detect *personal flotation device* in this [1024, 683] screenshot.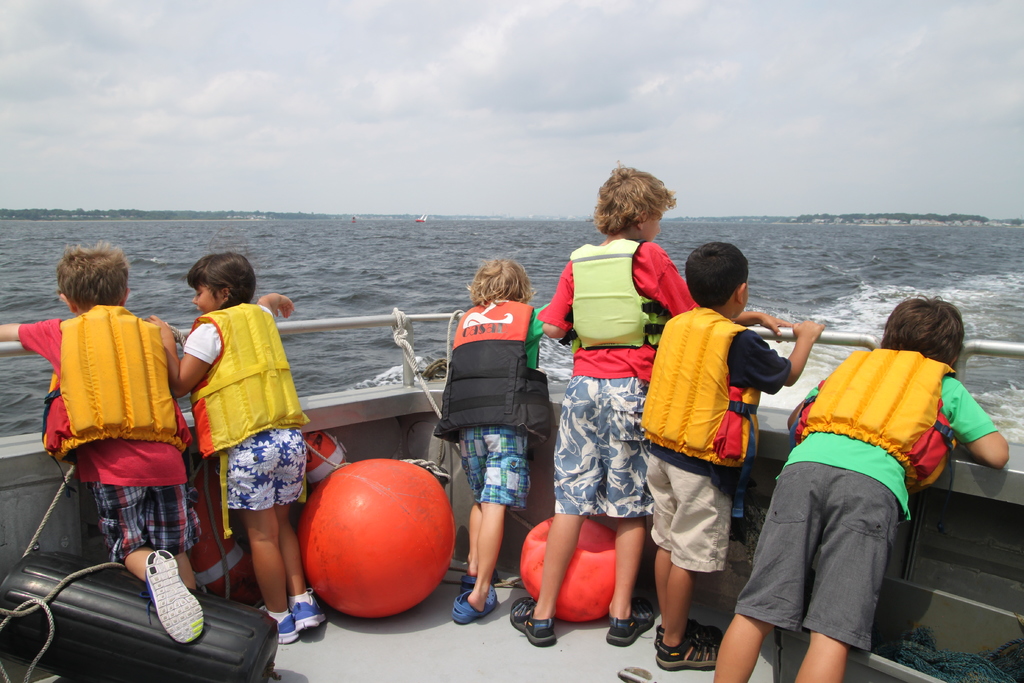
Detection: (795, 342, 967, 496).
